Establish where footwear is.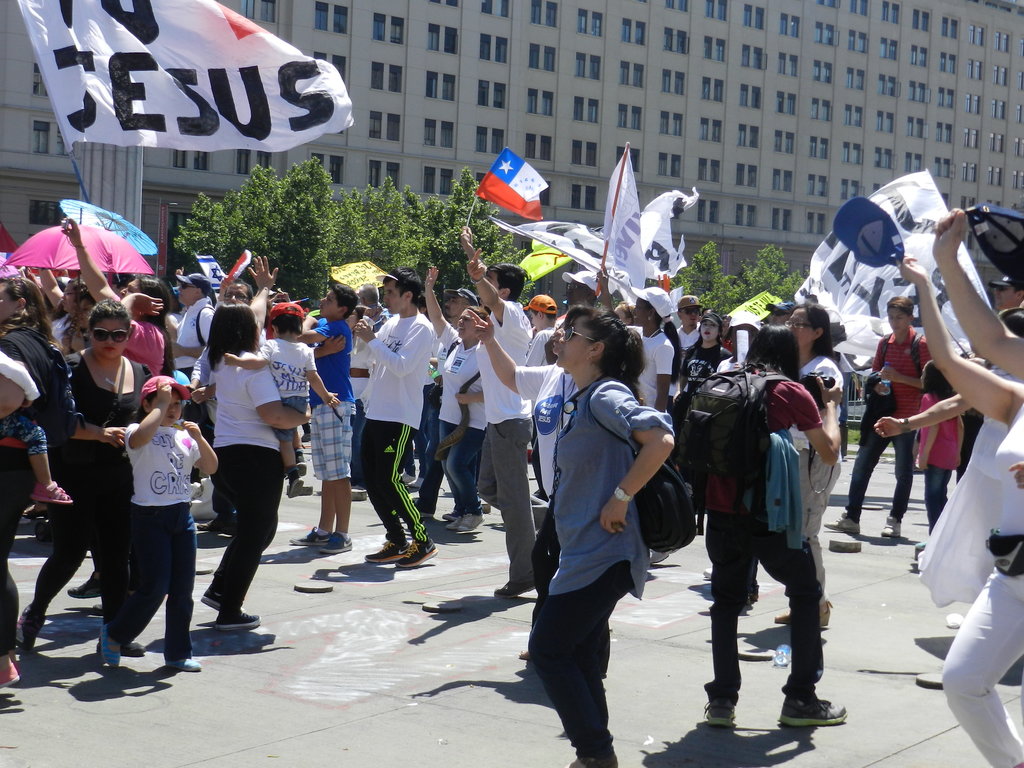
Established at 289:529:324:549.
